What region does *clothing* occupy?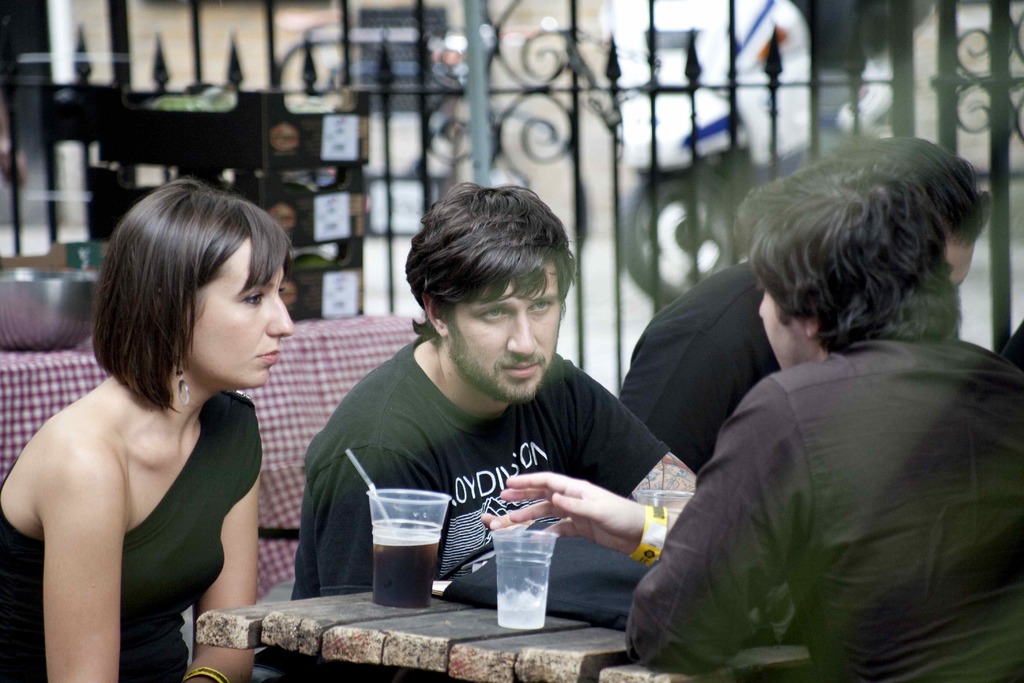
<region>290, 336, 673, 602</region>.
